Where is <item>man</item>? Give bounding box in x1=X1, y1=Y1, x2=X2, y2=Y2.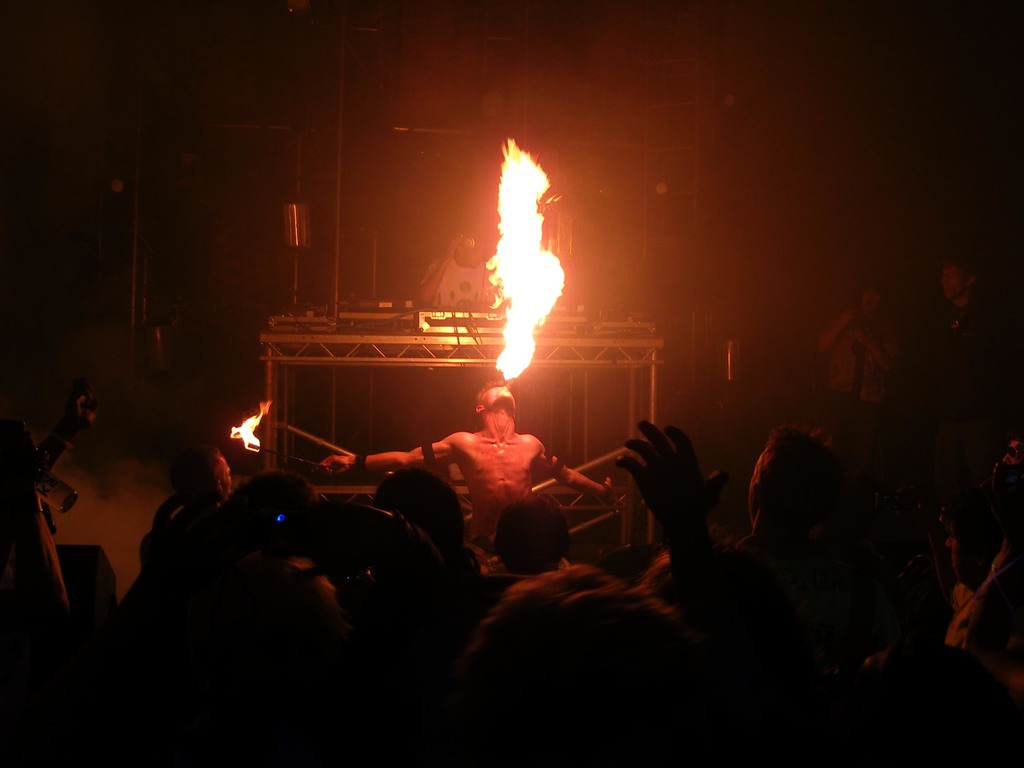
x1=144, y1=437, x2=243, y2=571.
